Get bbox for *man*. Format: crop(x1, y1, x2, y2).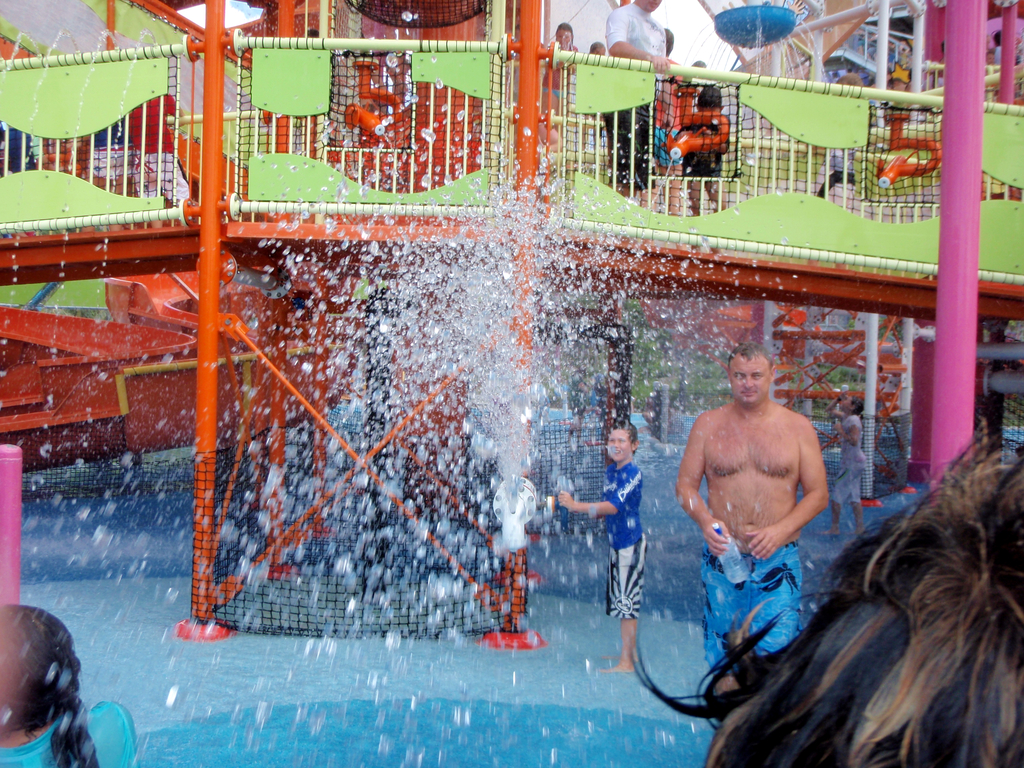
crop(602, 0, 678, 212).
